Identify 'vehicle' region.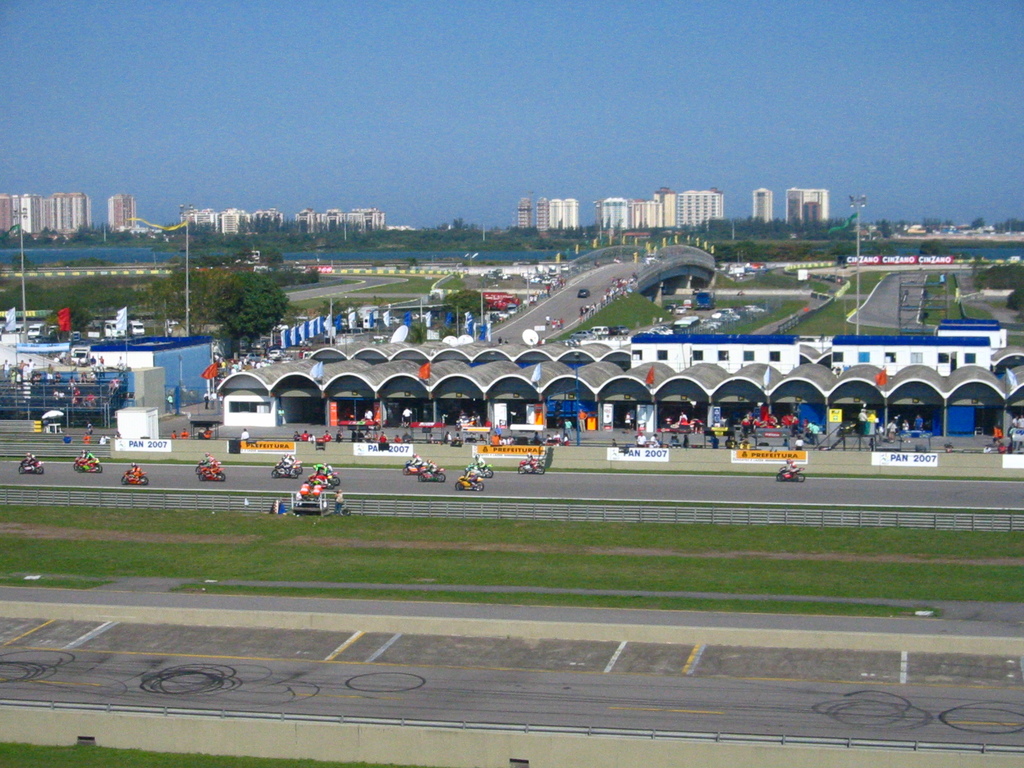
Region: left=660, top=301, right=669, bottom=312.
